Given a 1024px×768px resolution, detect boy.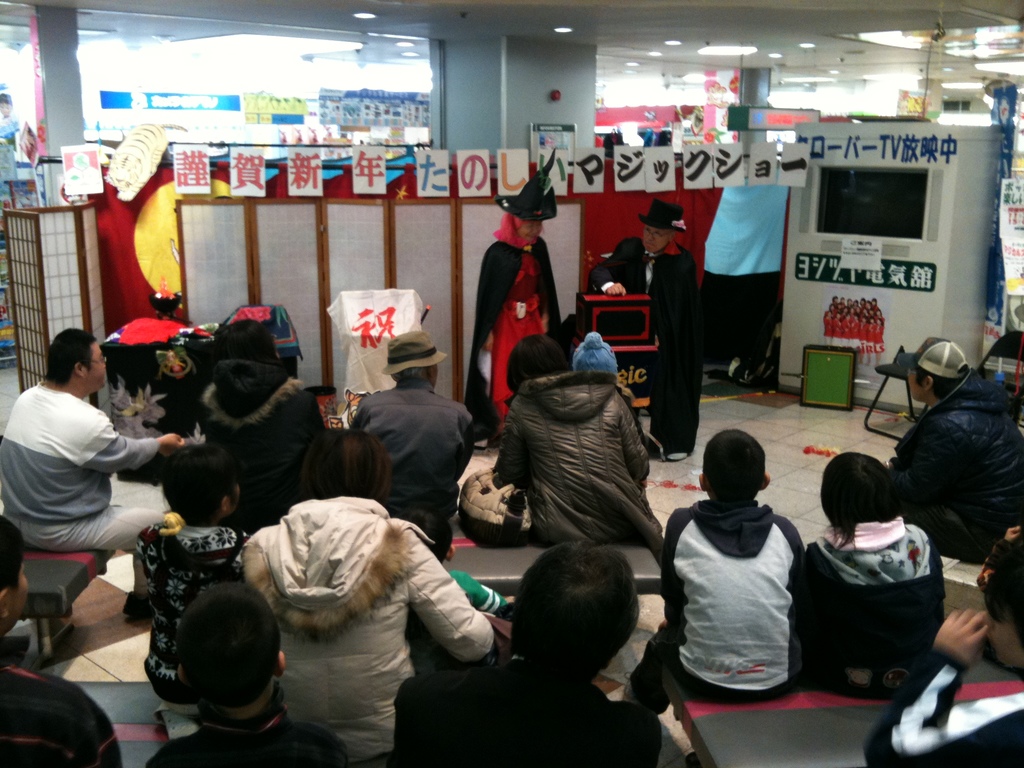
box(648, 421, 831, 737).
